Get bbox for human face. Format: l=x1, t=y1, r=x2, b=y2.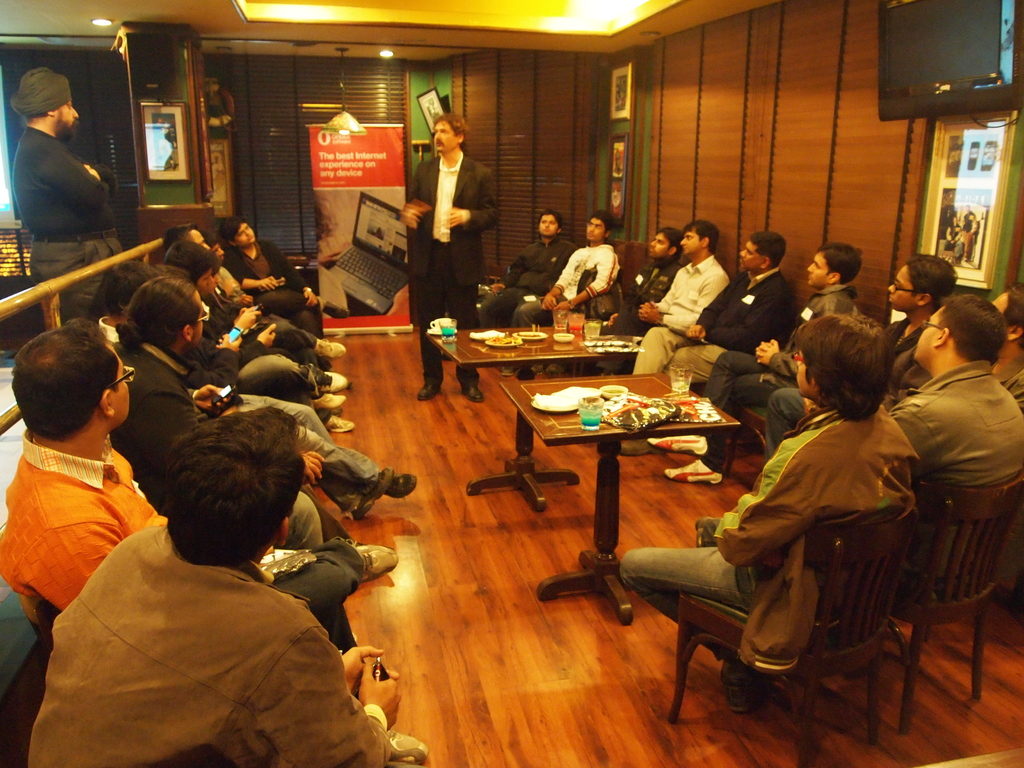
l=649, t=230, r=673, b=262.
